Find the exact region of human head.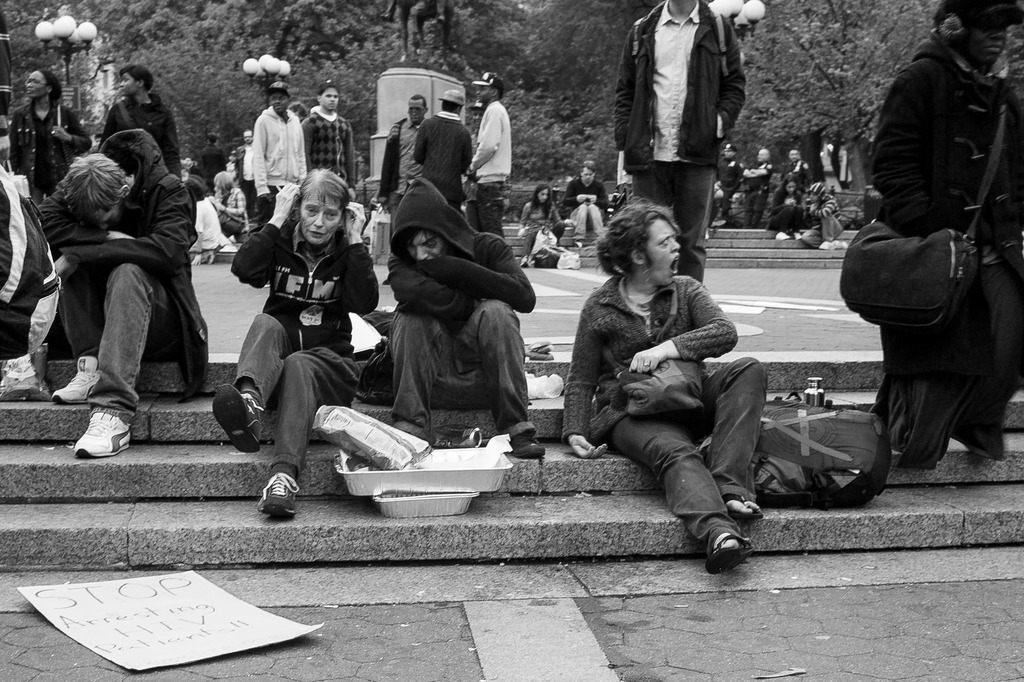
Exact region: <region>60, 156, 122, 226</region>.
